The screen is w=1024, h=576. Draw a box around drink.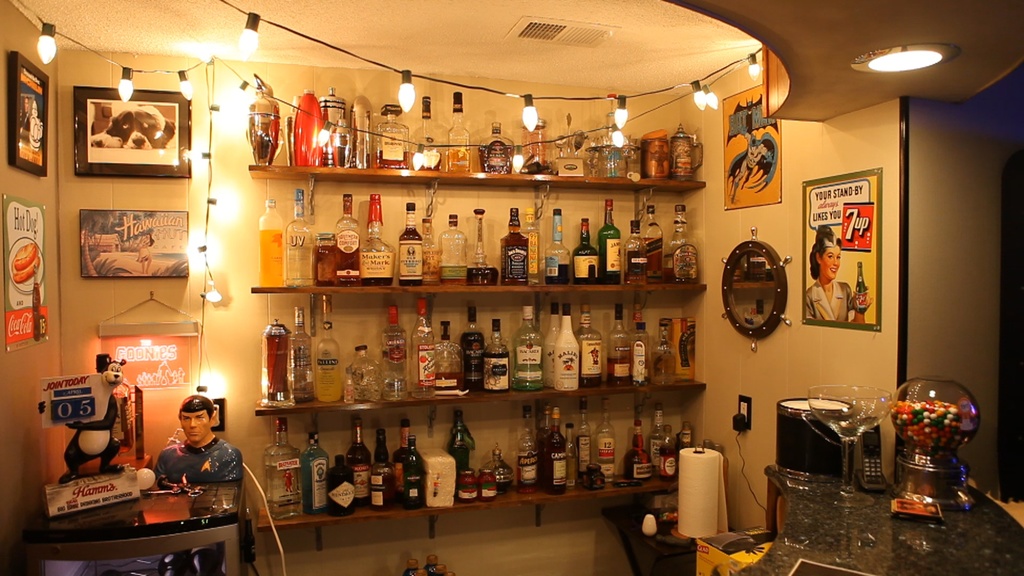
378,103,412,172.
